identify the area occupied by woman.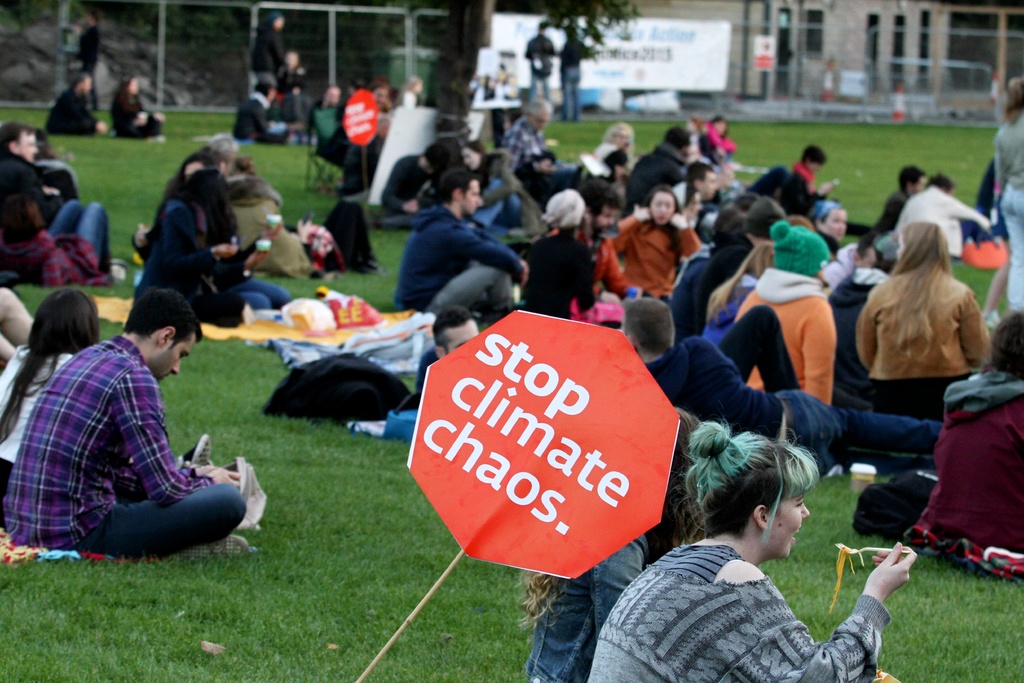
Area: 0 199 115 290.
